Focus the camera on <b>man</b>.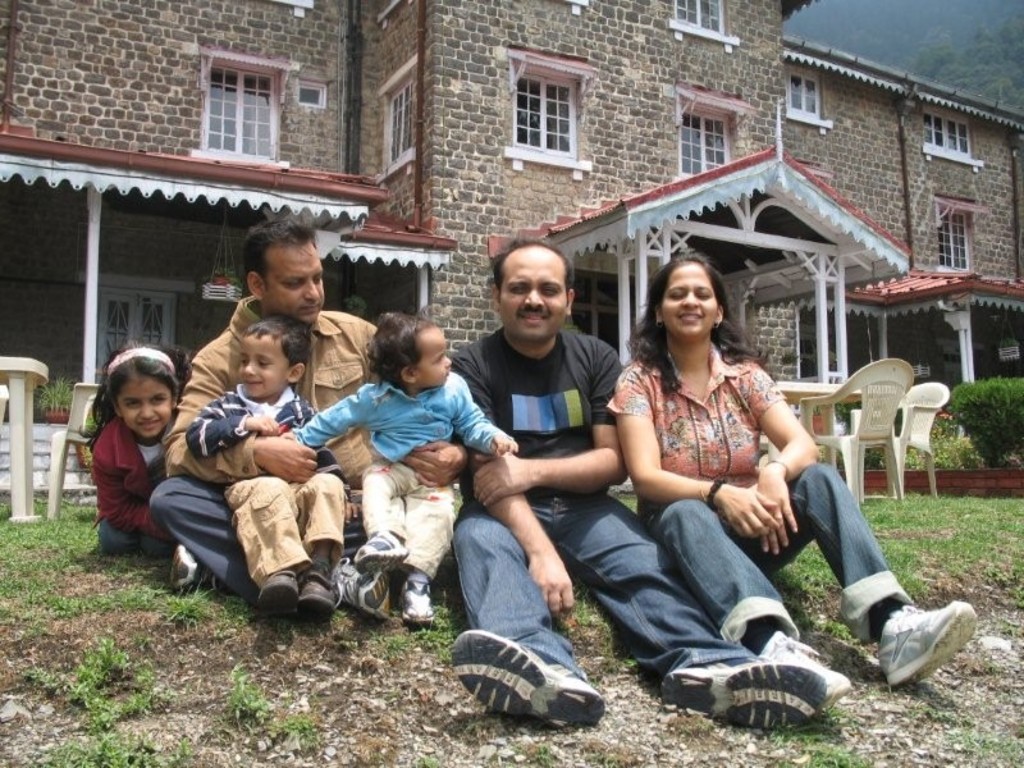
Focus region: [152, 221, 454, 596].
